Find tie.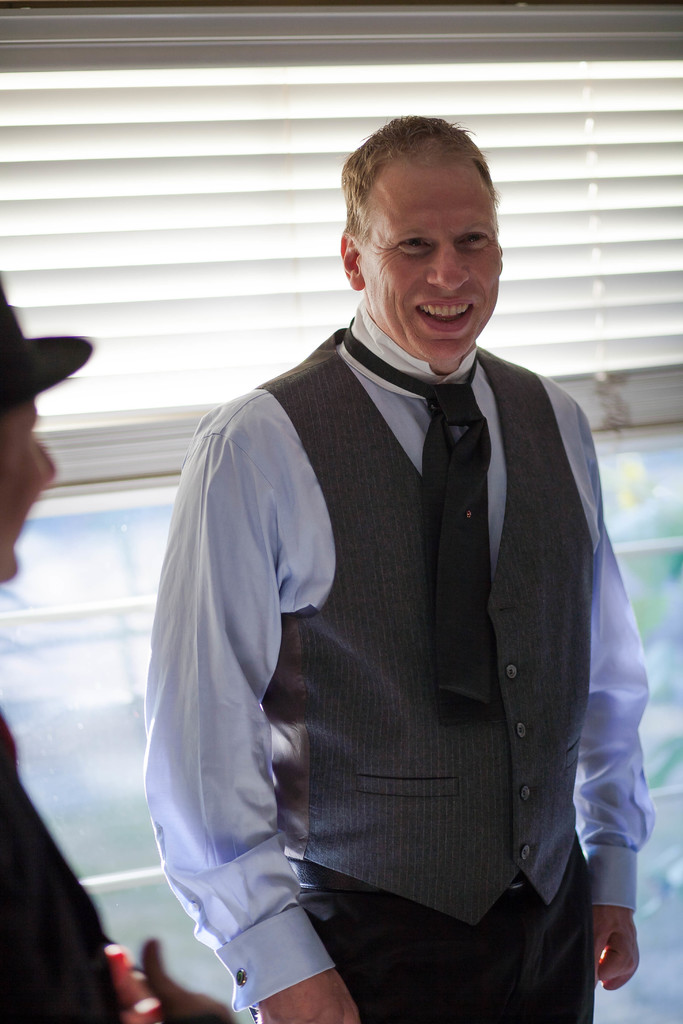
[332,307,515,736].
